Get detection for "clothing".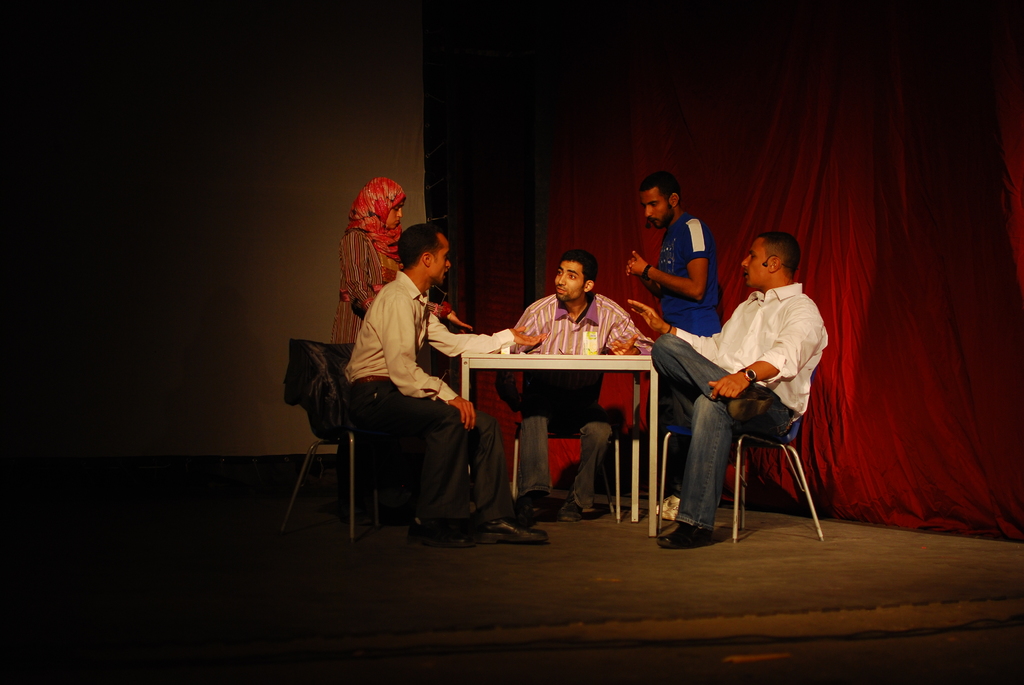
Detection: <region>330, 177, 456, 342</region>.
